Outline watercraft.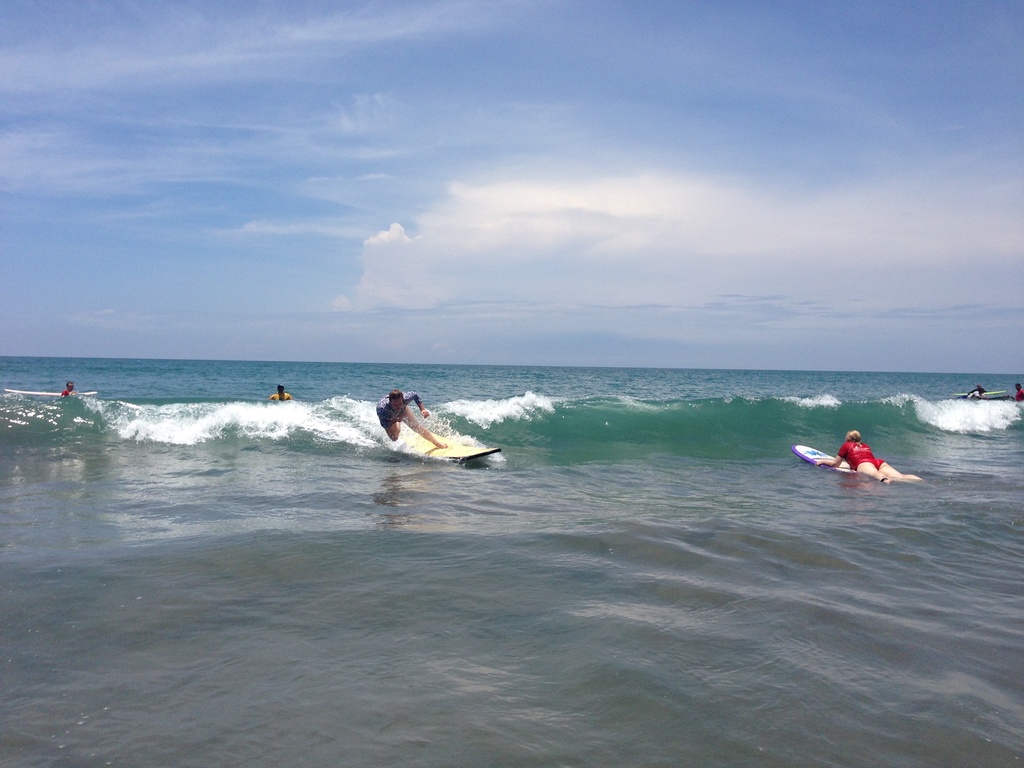
Outline: [7,388,97,395].
